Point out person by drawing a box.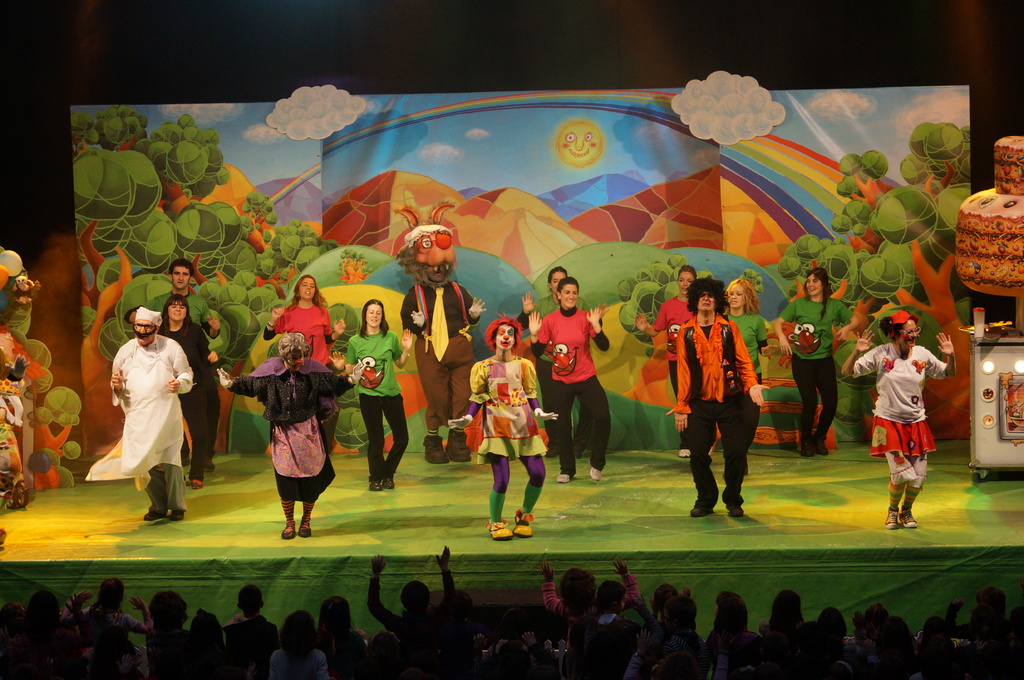
locate(632, 265, 696, 454).
